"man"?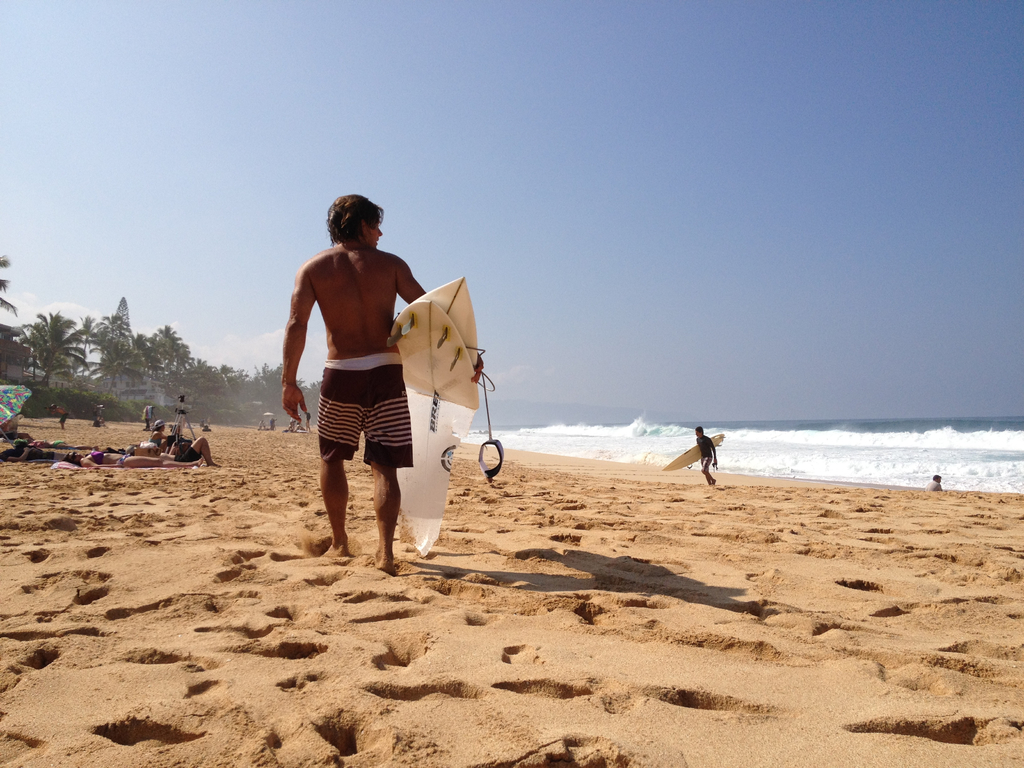
l=303, t=408, r=312, b=432
